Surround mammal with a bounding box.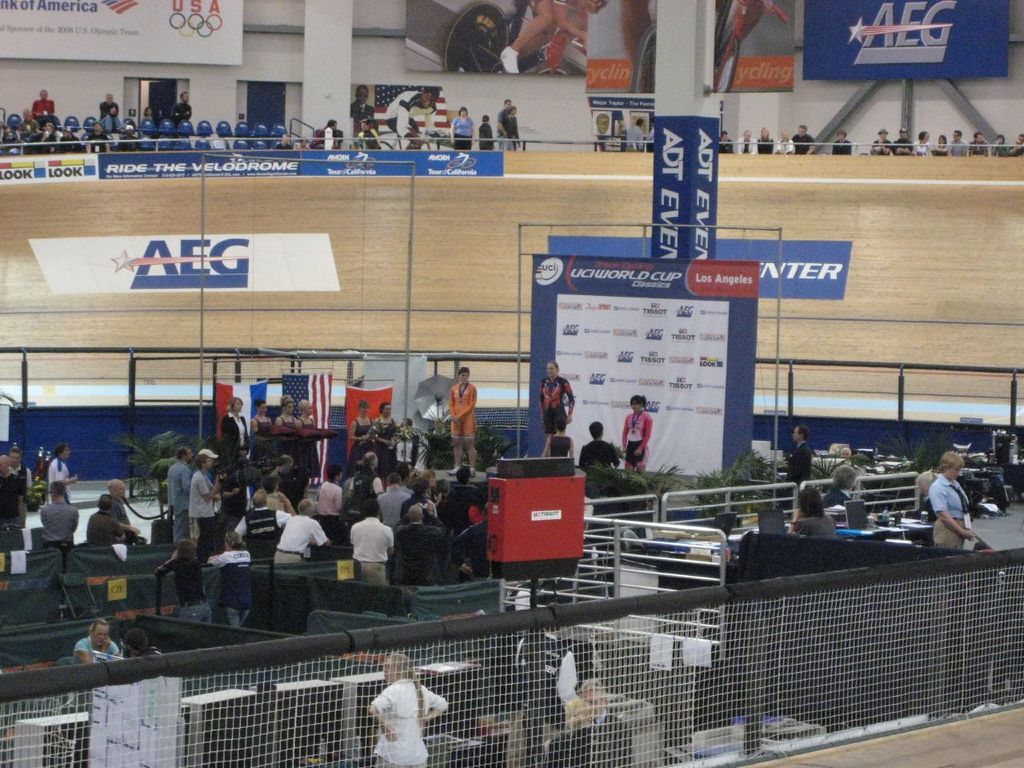
{"left": 400, "top": 502, "right": 446, "bottom": 584}.
